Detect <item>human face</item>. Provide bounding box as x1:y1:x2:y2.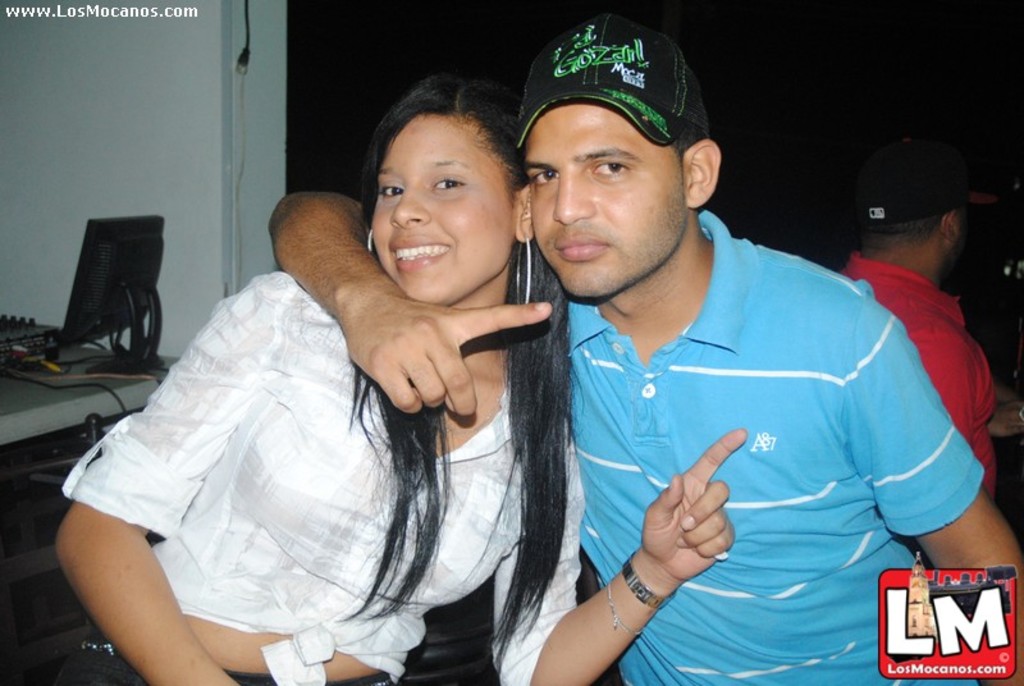
954:205:965:267.
